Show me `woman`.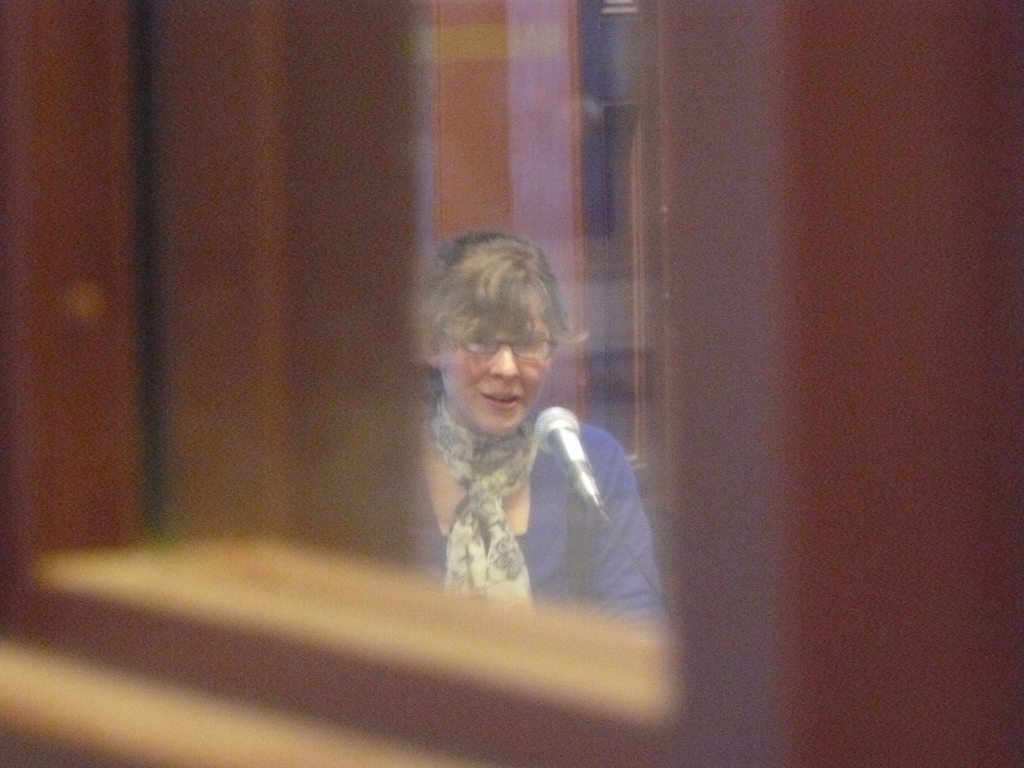
`woman` is here: locate(403, 227, 657, 605).
